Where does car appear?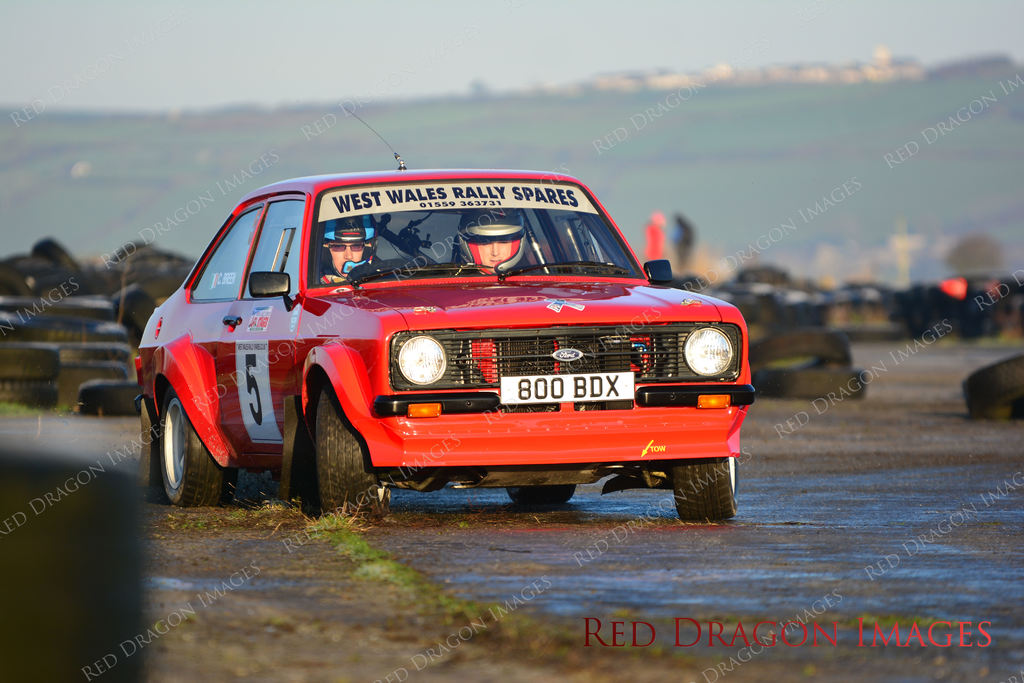
Appears at left=117, top=97, right=765, bottom=534.
